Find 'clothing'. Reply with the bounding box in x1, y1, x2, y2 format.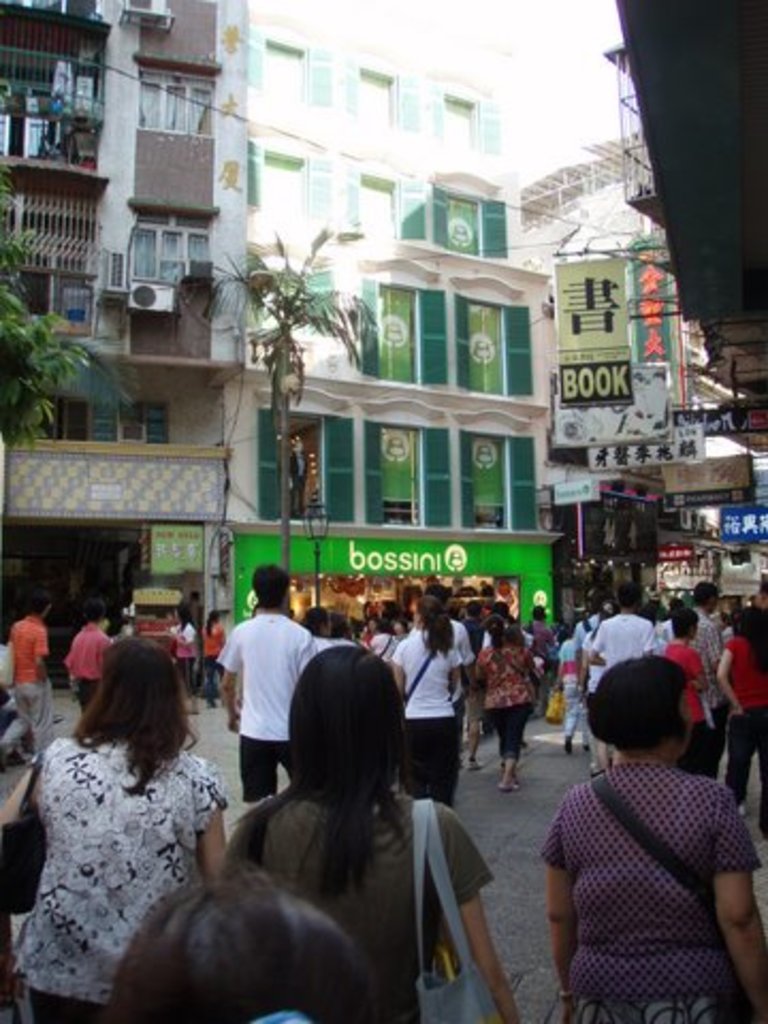
363, 629, 367, 657.
